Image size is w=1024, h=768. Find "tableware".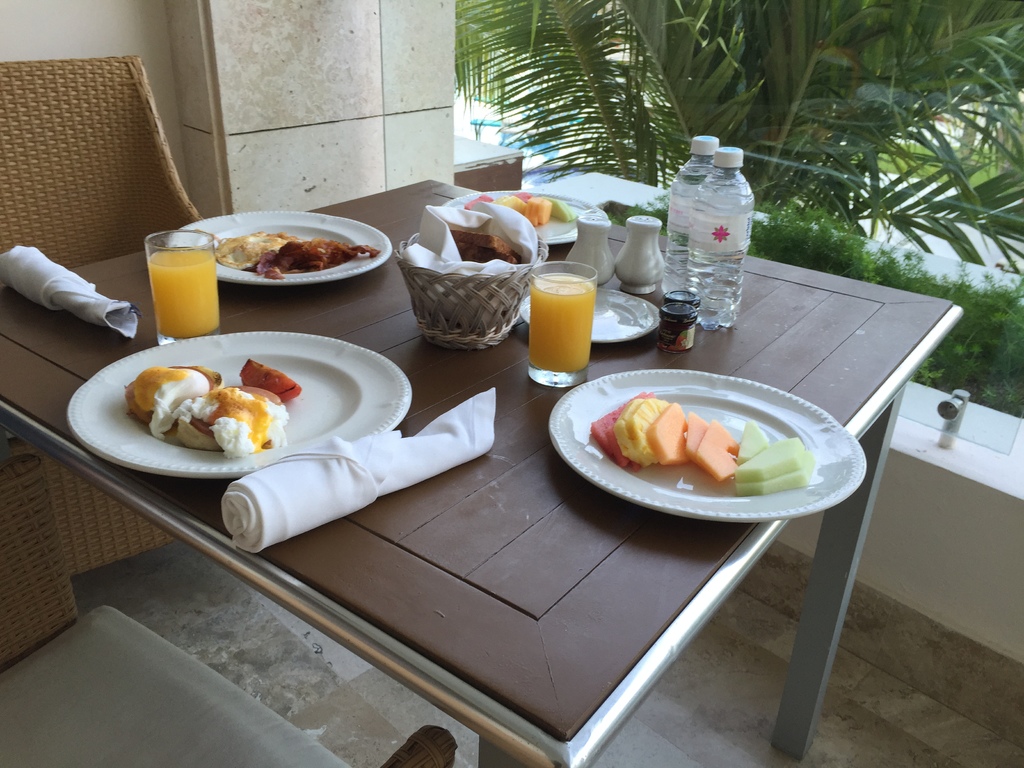
{"left": 147, "top": 228, "right": 223, "bottom": 348}.
